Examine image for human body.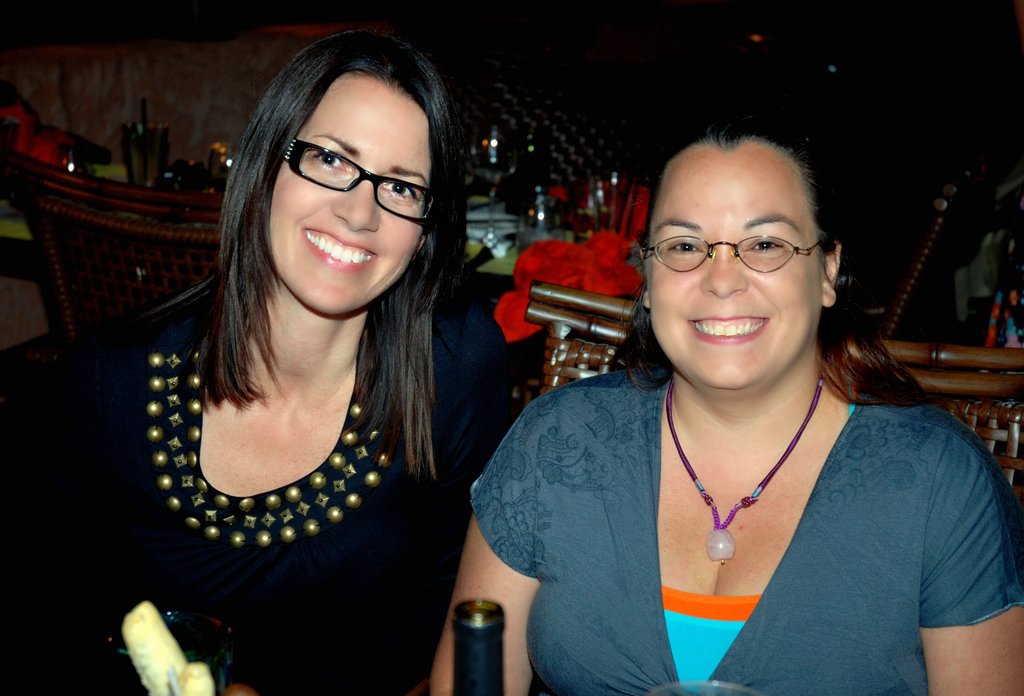
Examination result: [0, 304, 500, 695].
